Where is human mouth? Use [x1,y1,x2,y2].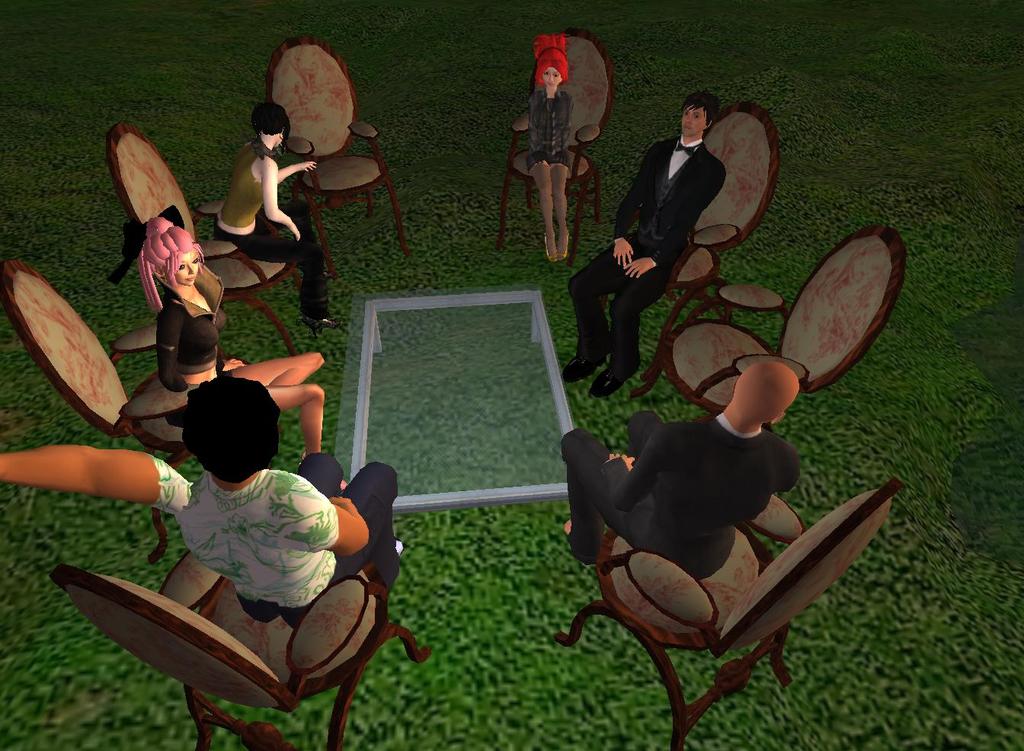
[187,272,194,281].
